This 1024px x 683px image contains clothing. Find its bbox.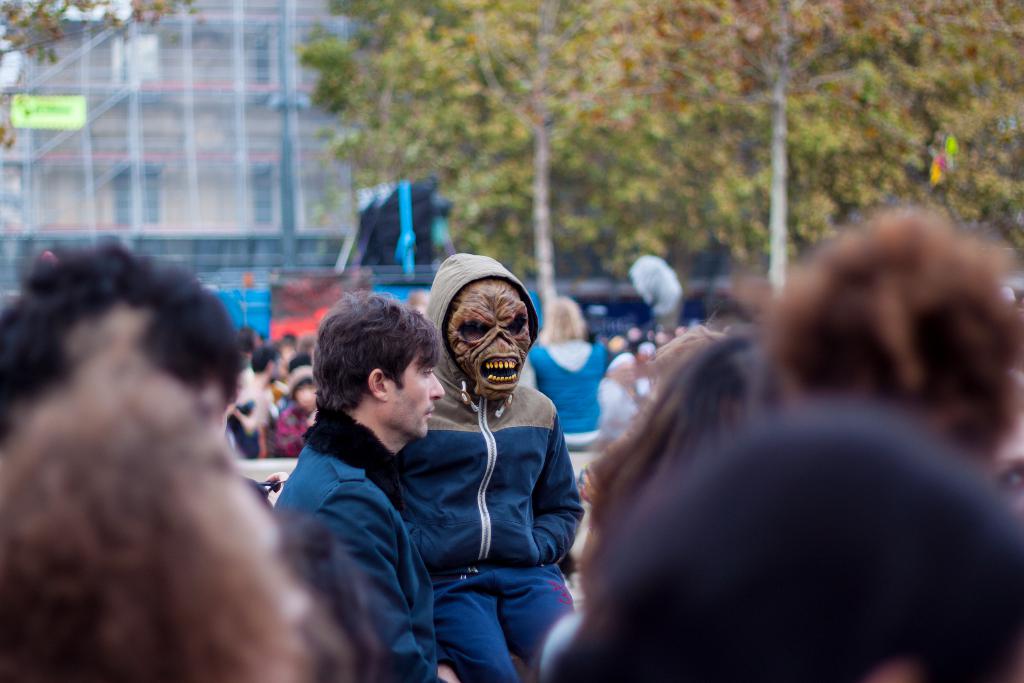
pyautogui.locateOnScreen(403, 242, 591, 682).
